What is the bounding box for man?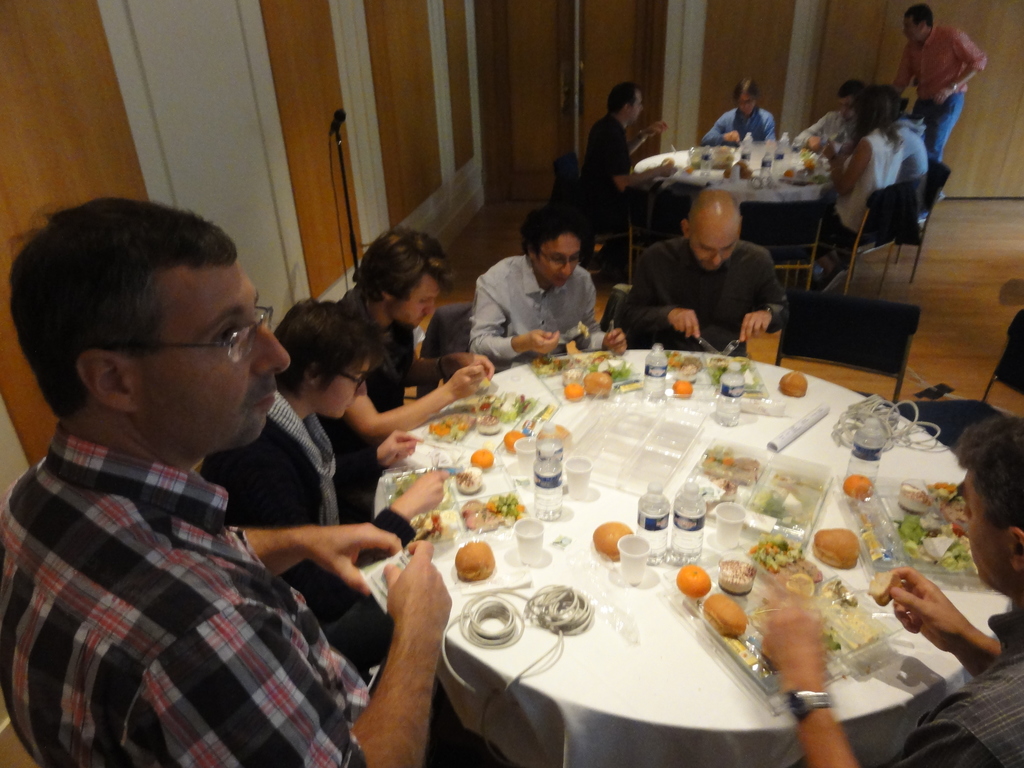
{"x1": 620, "y1": 182, "x2": 789, "y2": 361}.
